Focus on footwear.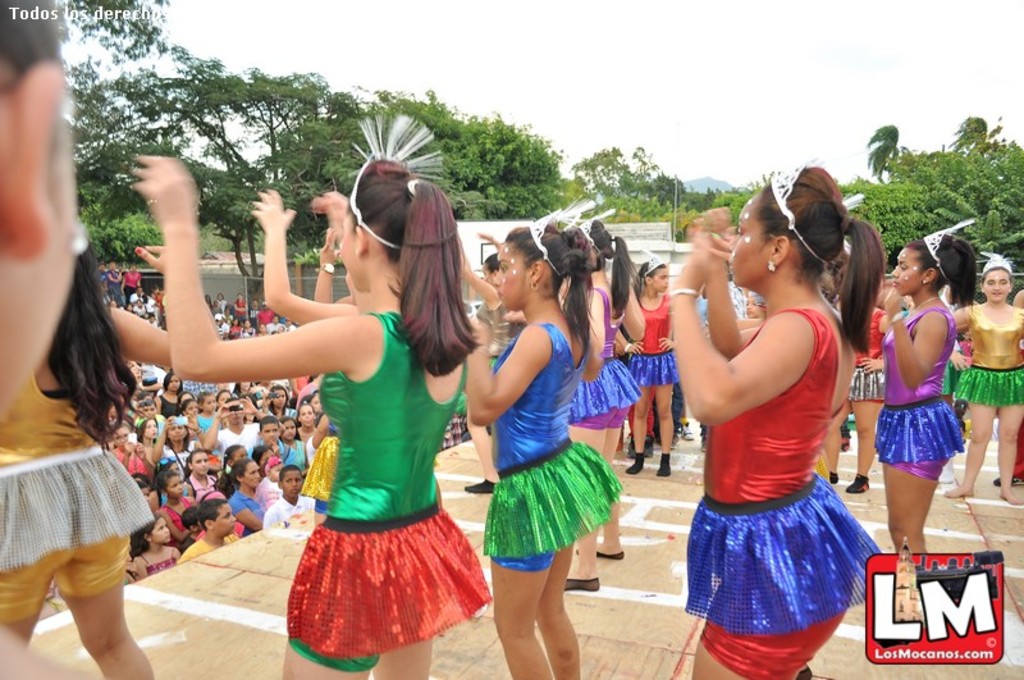
Focused at [993,473,1023,488].
